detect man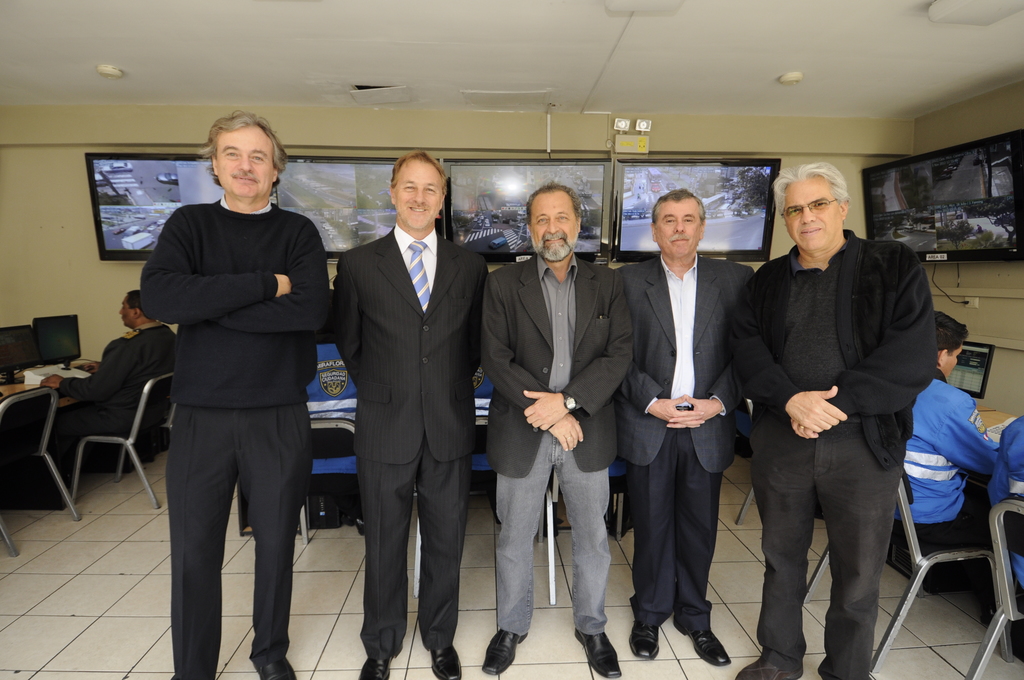
rect(606, 181, 751, 669)
